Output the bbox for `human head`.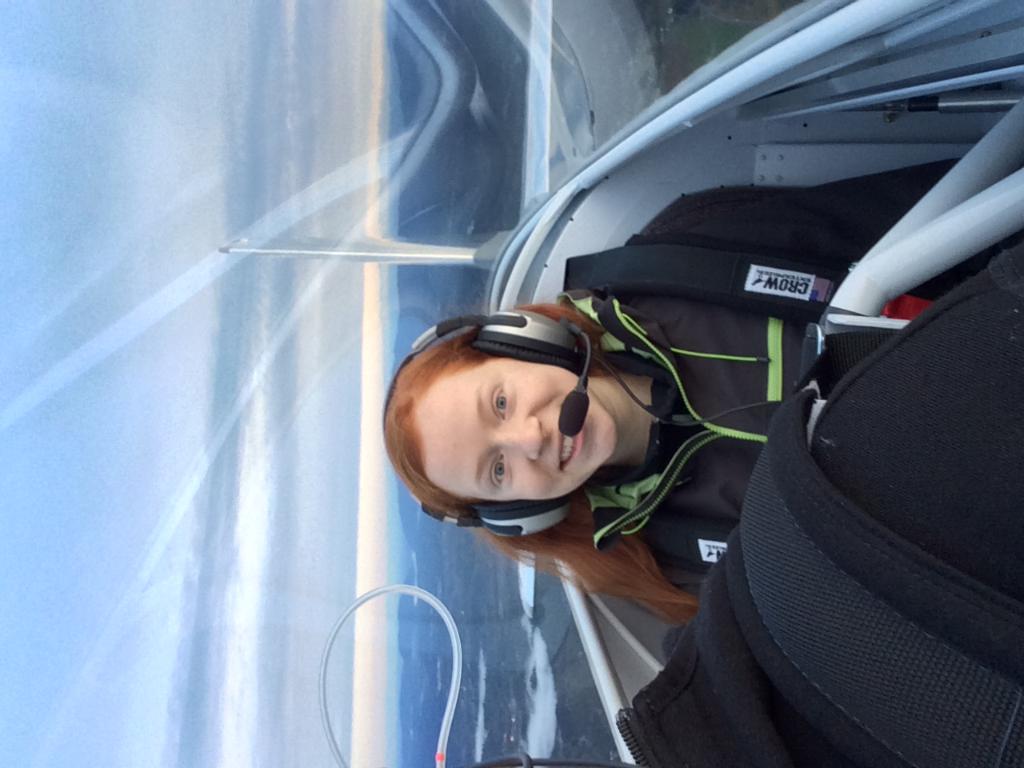
[x1=382, y1=302, x2=698, y2=621].
